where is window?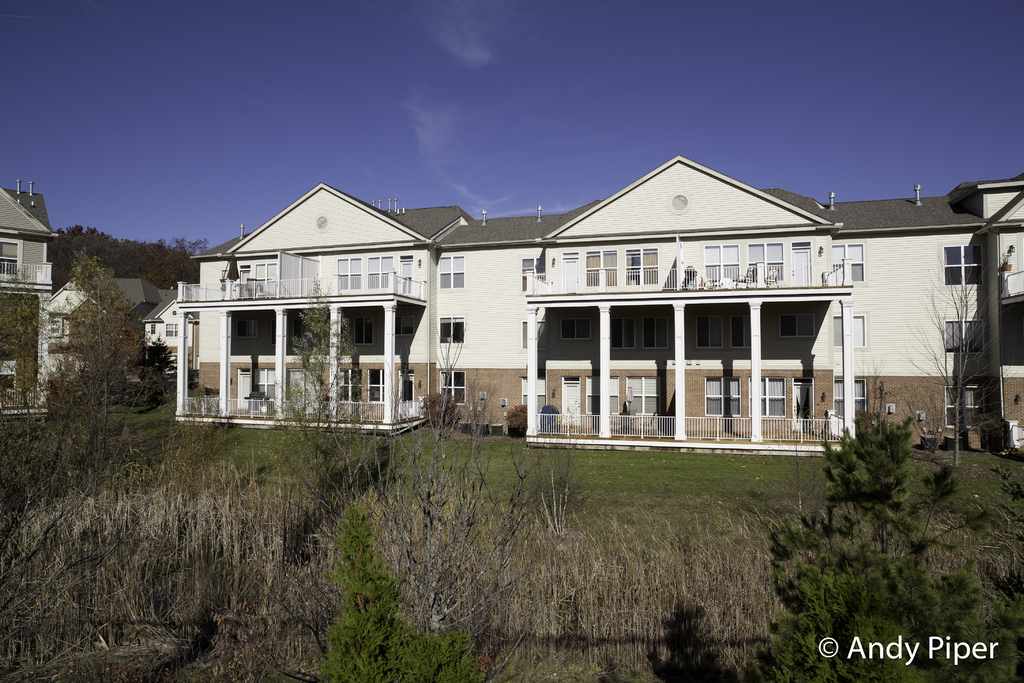
{"left": 625, "top": 247, "right": 660, "bottom": 287}.
